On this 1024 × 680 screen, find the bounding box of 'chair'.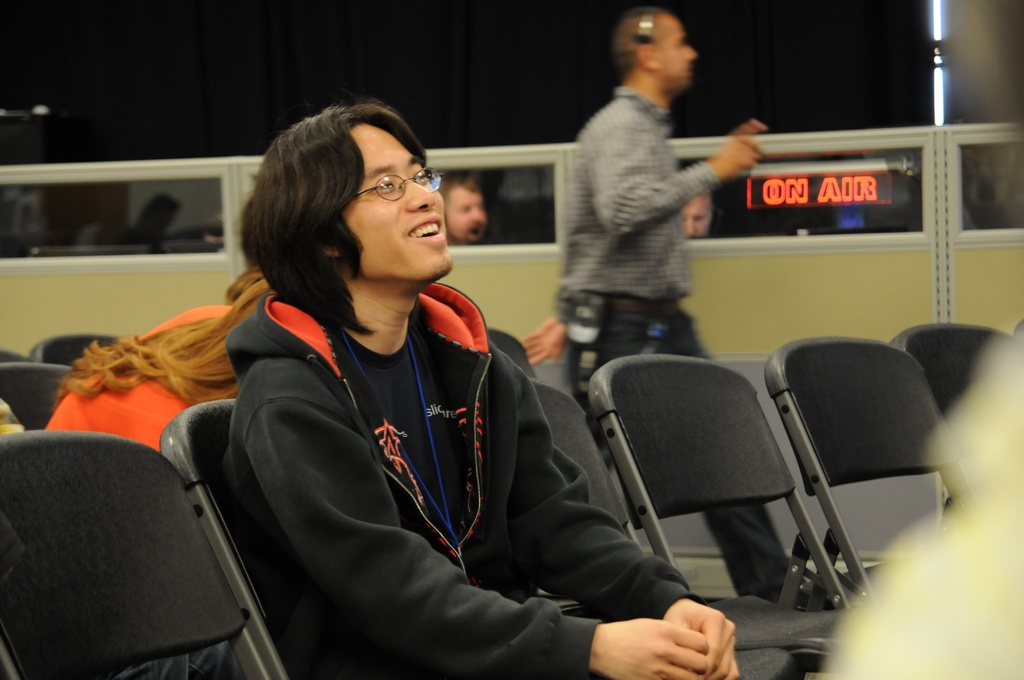
Bounding box: select_region(524, 376, 805, 679).
